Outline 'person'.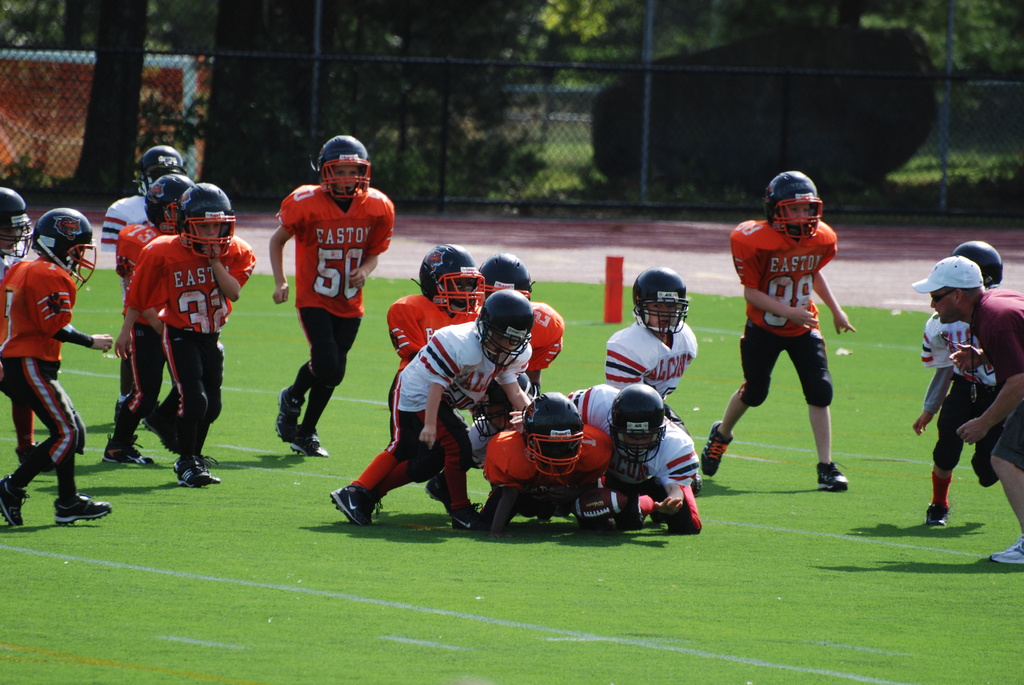
Outline: (left=474, top=261, right=566, bottom=378).
